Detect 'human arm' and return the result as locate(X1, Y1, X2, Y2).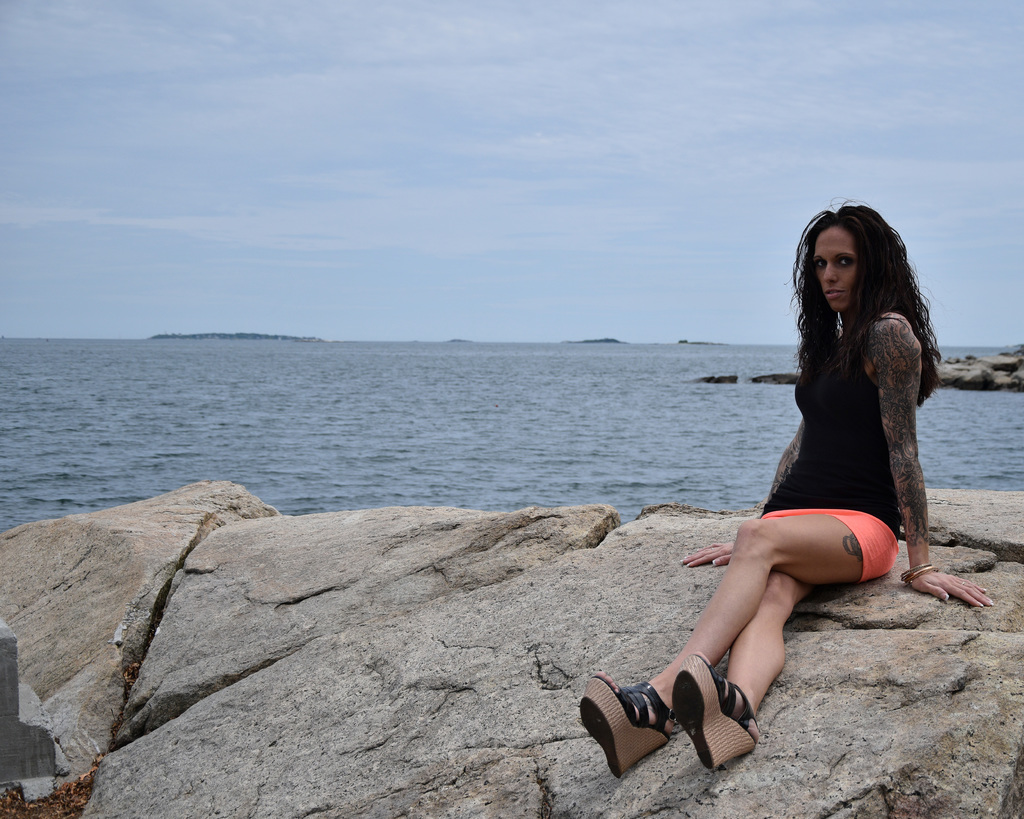
locate(876, 322, 997, 606).
